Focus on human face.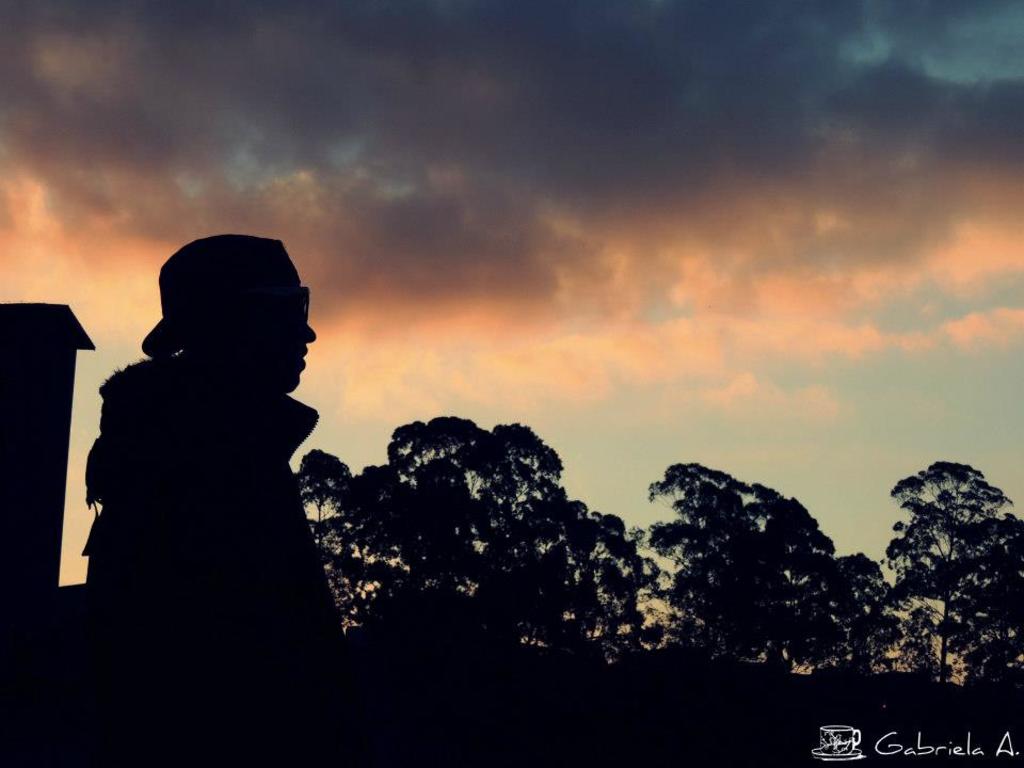
Focused at x1=231 y1=250 x2=313 y2=389.
